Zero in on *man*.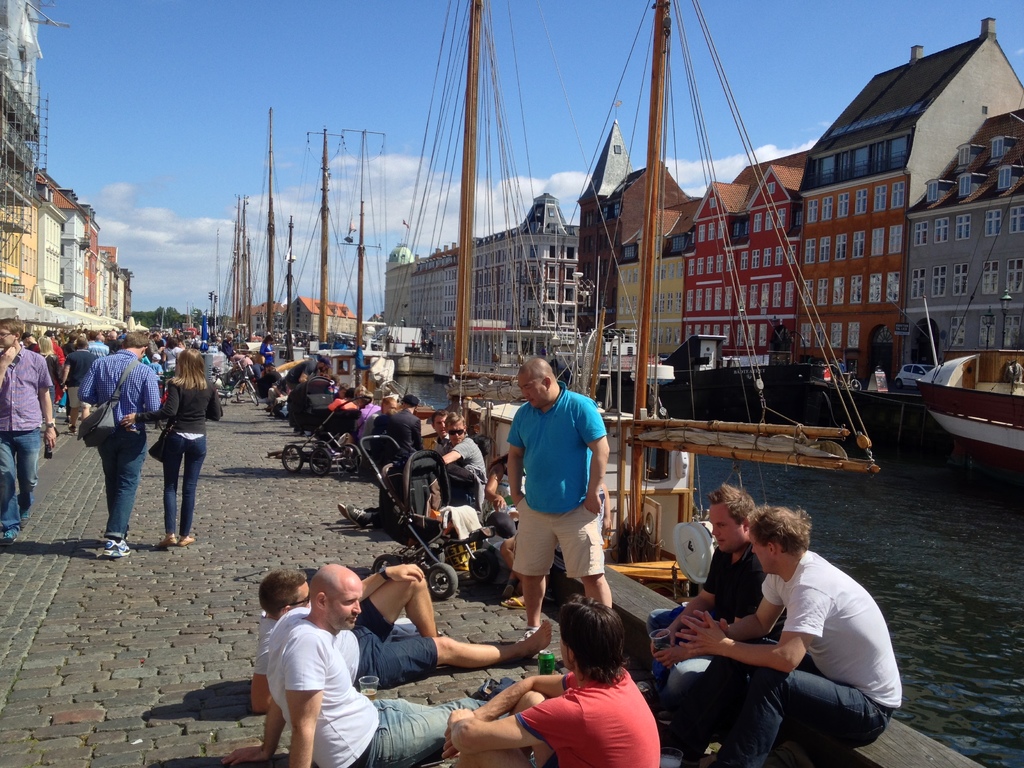
Zeroed in: 267 378 287 408.
